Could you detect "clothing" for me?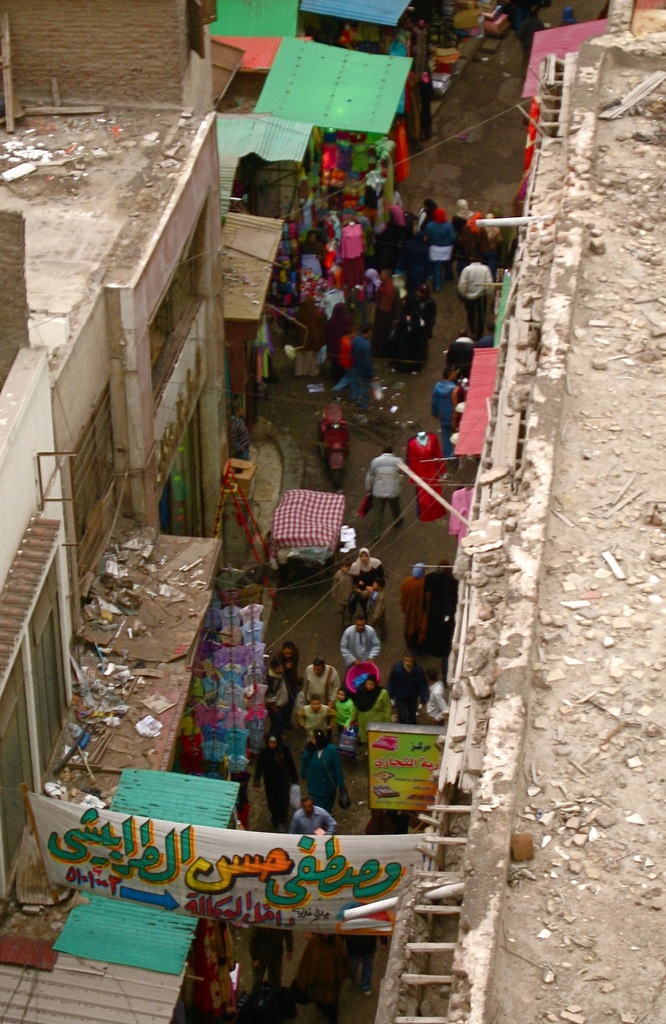
Detection result: l=332, t=687, r=357, b=739.
